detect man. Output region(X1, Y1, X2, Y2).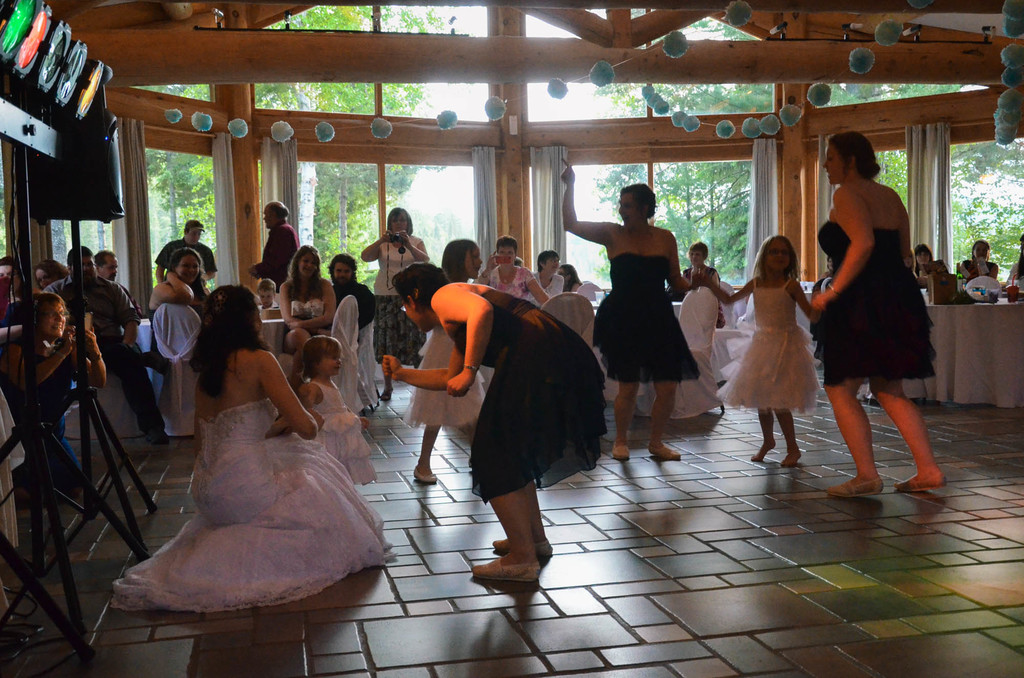
region(147, 213, 218, 285).
